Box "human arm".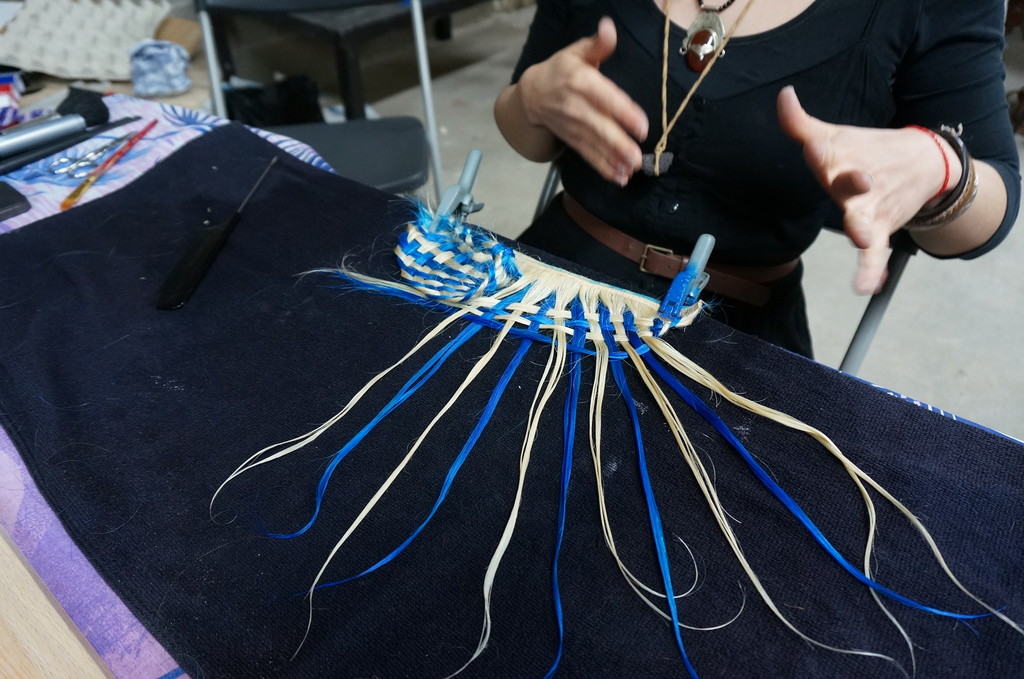
[x1=770, y1=1, x2=1023, y2=298].
